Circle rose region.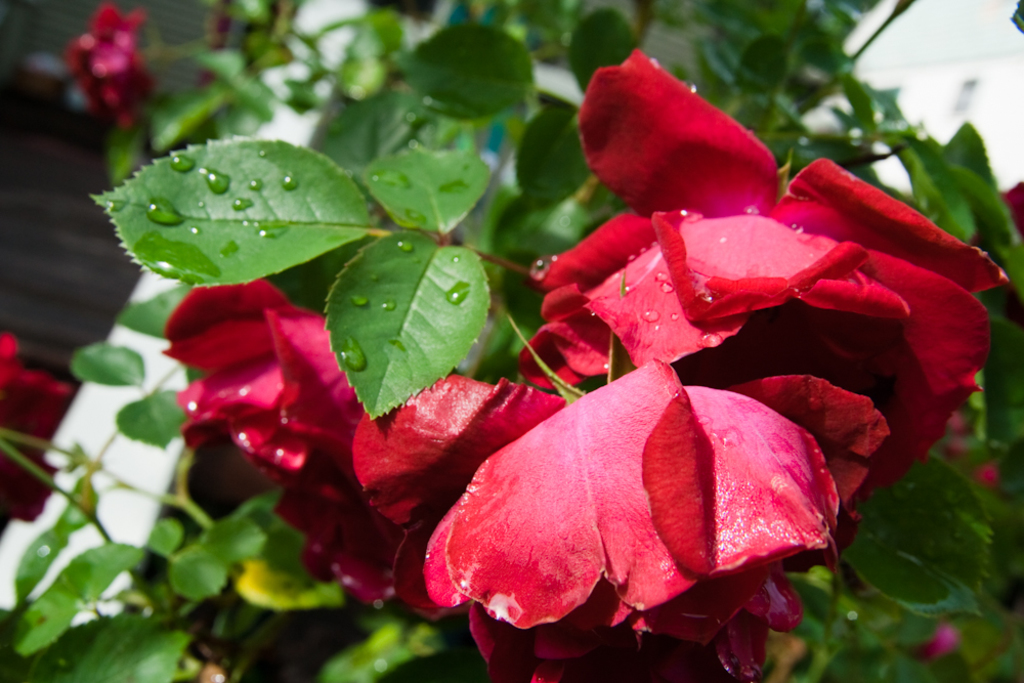
Region: (x1=346, y1=377, x2=559, y2=615).
